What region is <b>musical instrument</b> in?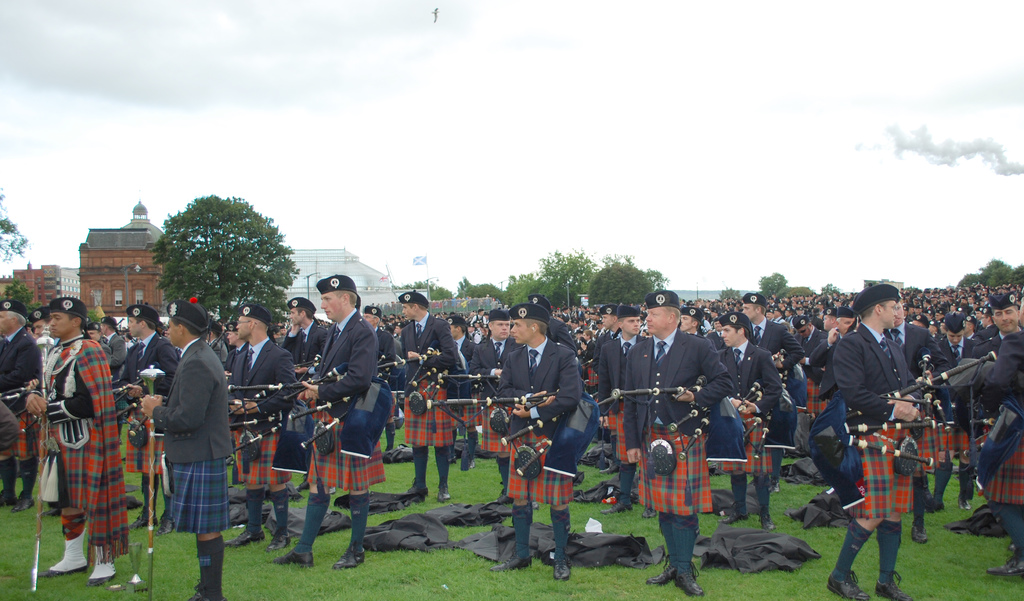
x1=606, y1=371, x2=752, y2=486.
